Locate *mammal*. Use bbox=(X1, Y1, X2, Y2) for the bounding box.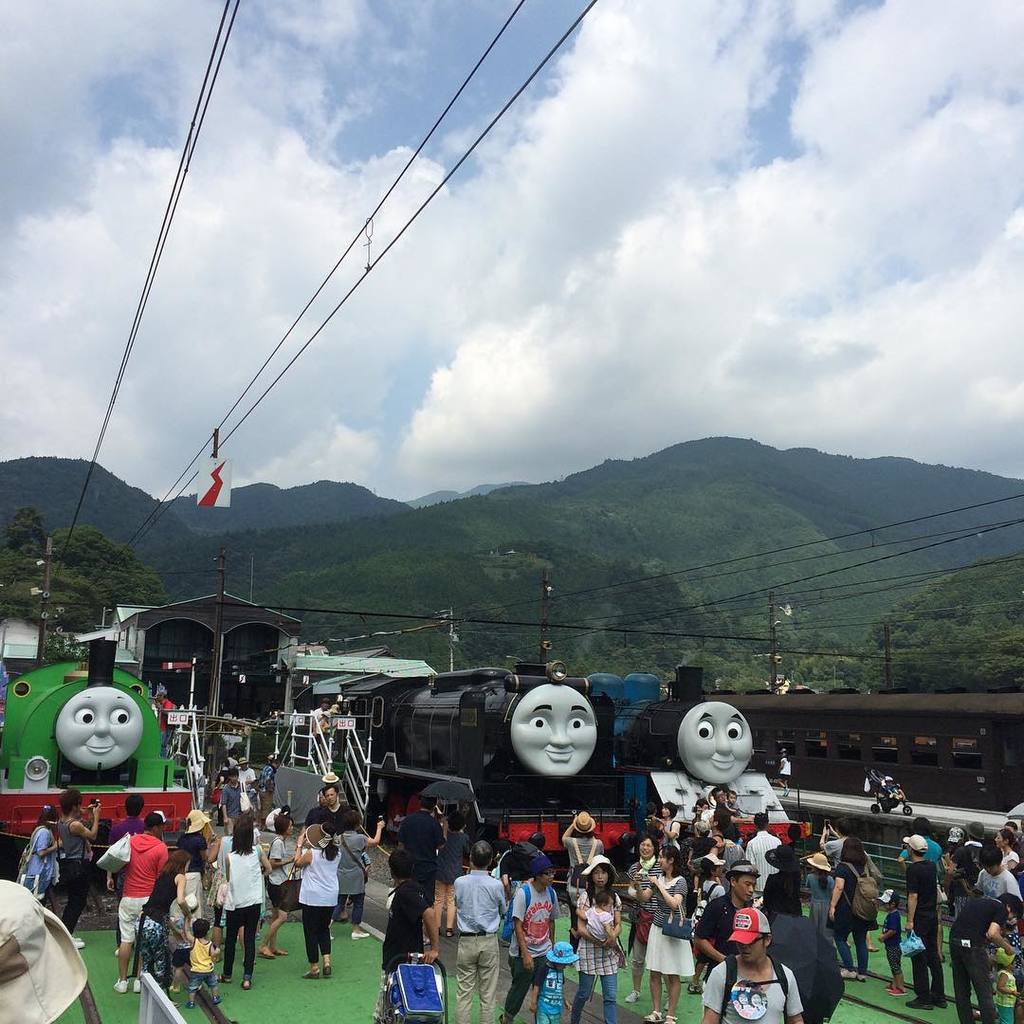
bbox=(210, 761, 227, 800).
